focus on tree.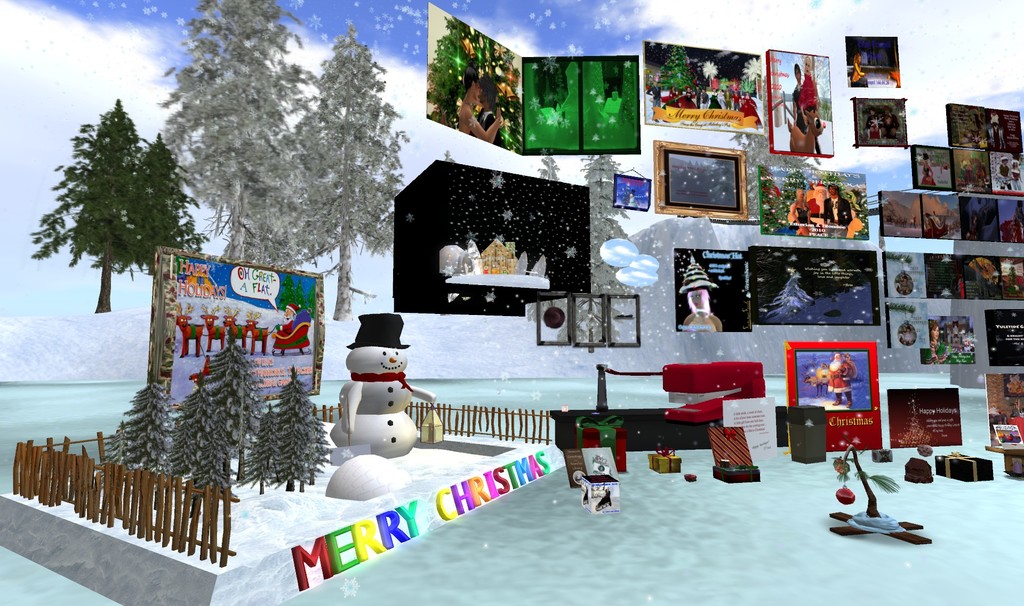
Focused at BBox(291, 14, 406, 323).
